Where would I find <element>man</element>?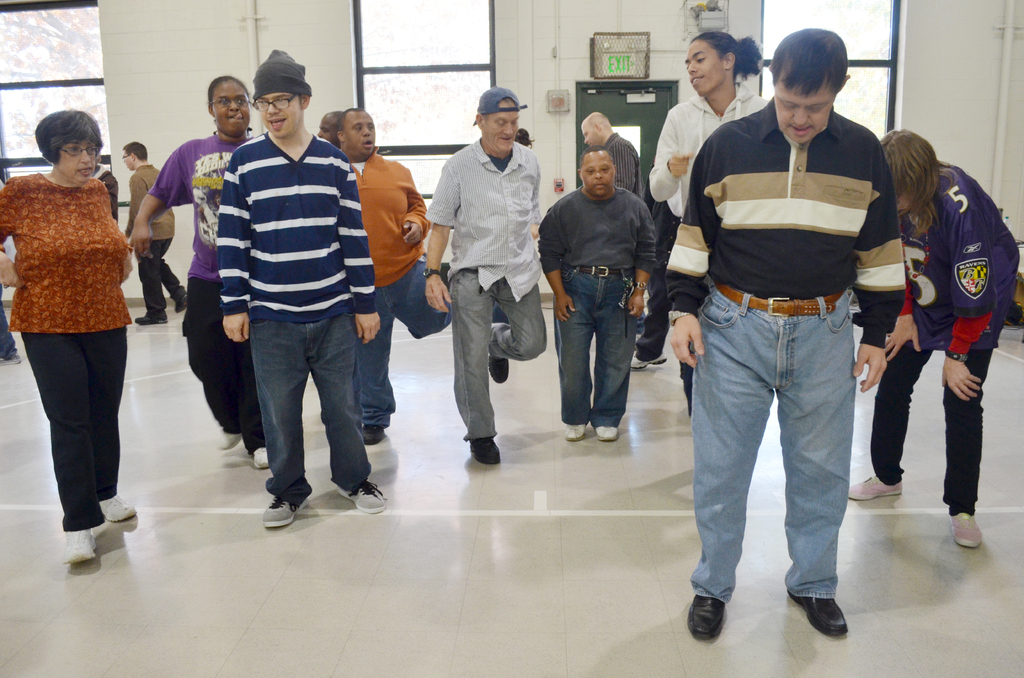
At locate(660, 30, 917, 648).
